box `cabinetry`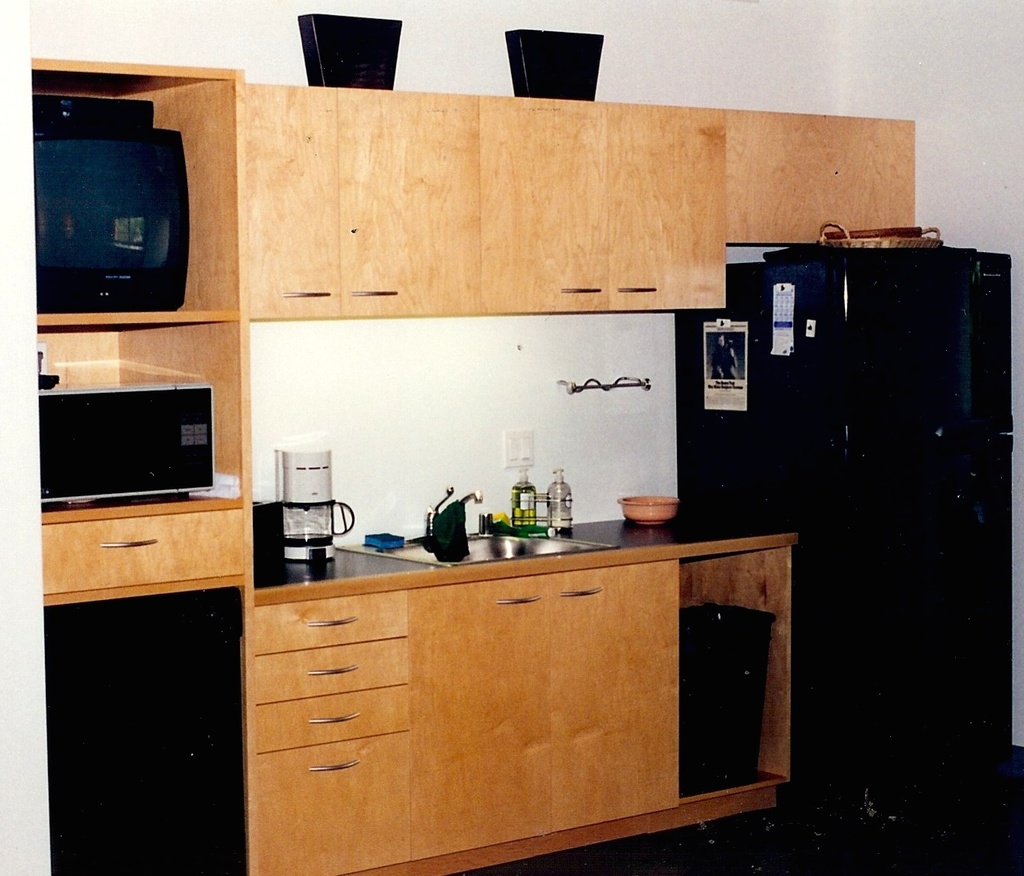
[237,532,817,875]
